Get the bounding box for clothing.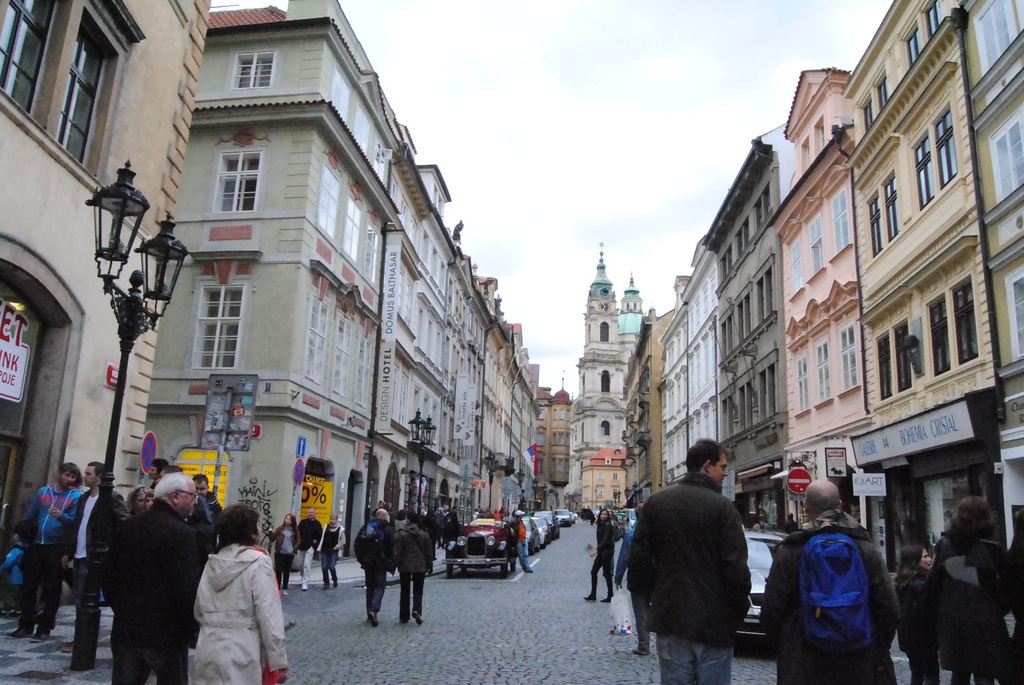
(615, 528, 645, 653).
